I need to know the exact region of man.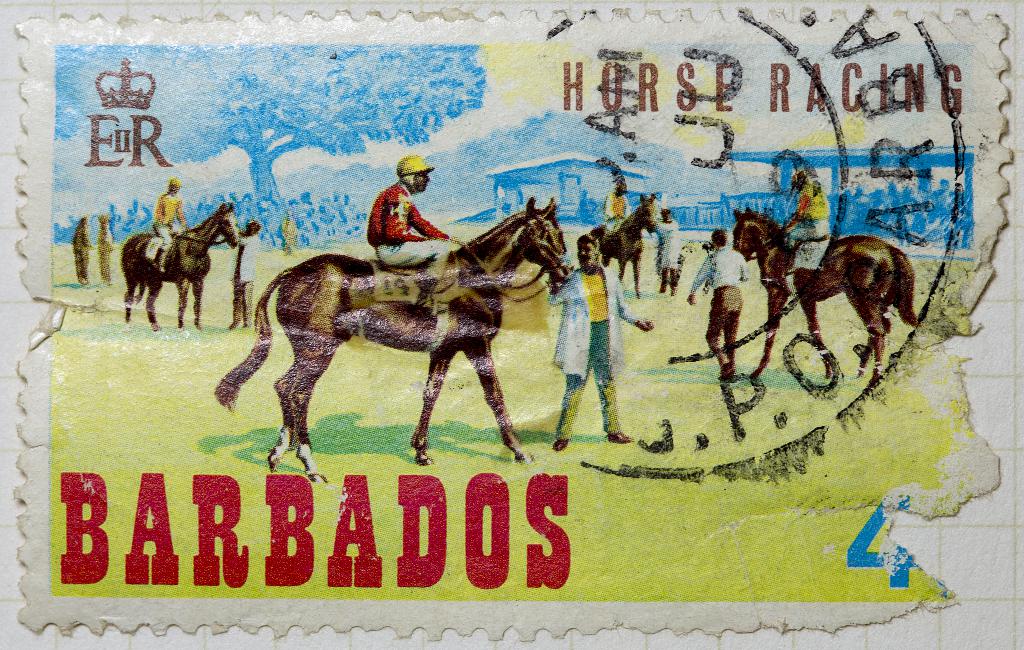
Region: 348,151,453,268.
